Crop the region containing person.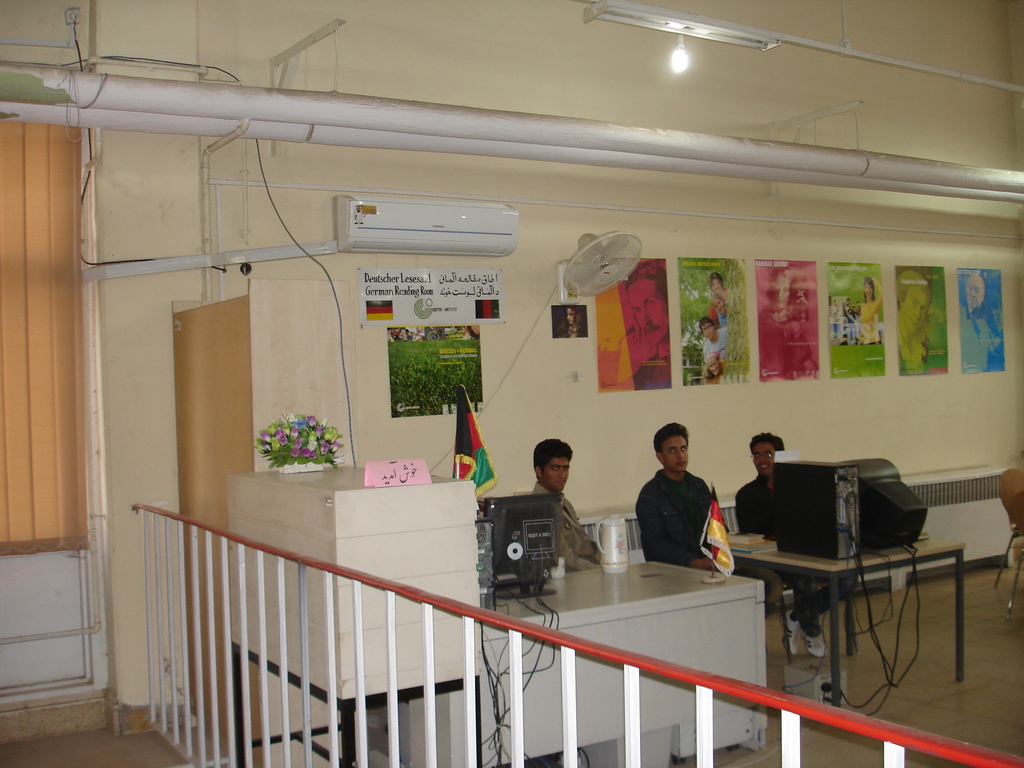
Crop region: x1=737, y1=430, x2=843, y2=659.
